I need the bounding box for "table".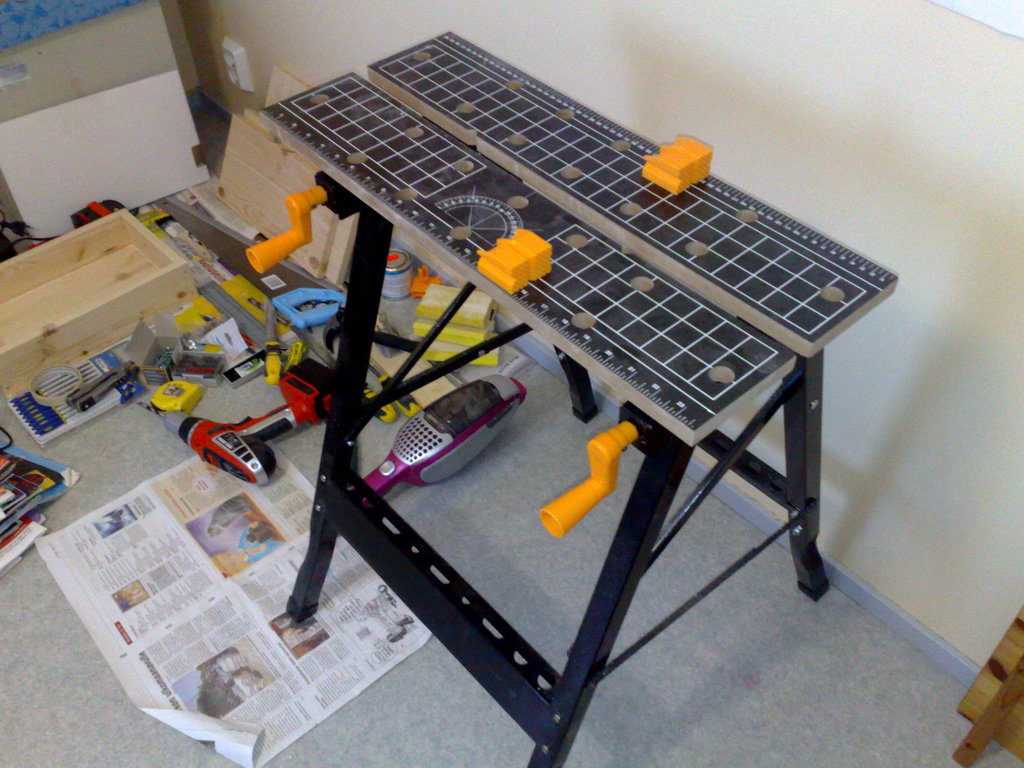
Here it is: (248, 16, 911, 755).
